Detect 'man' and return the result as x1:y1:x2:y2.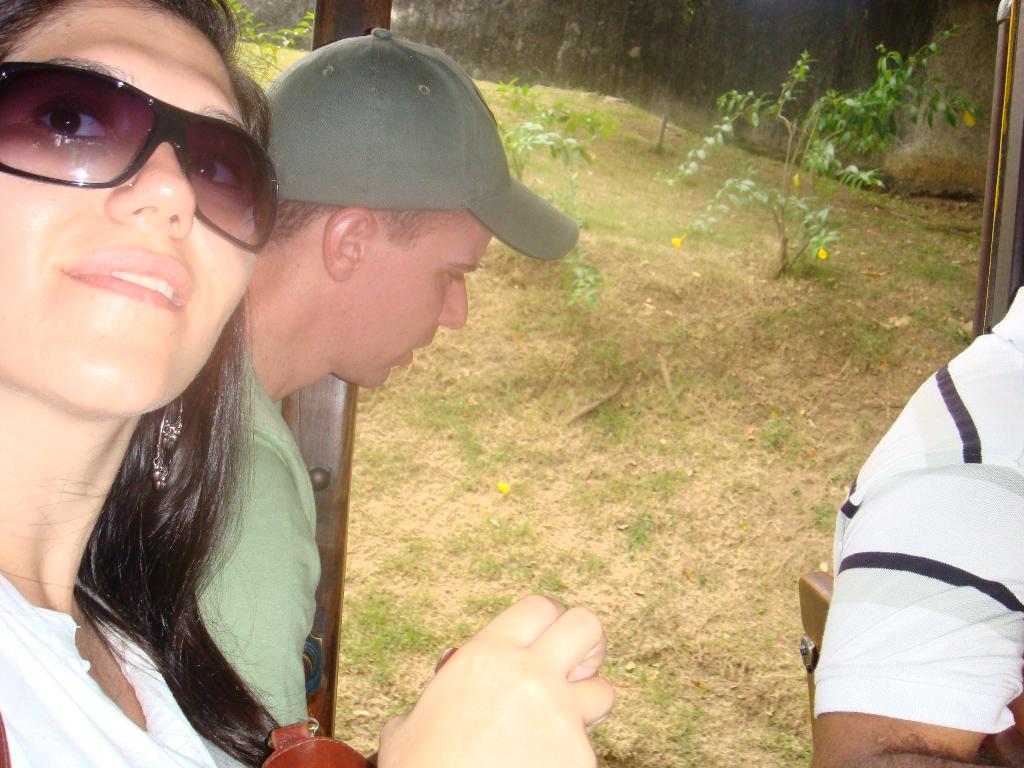
193:28:575:729.
